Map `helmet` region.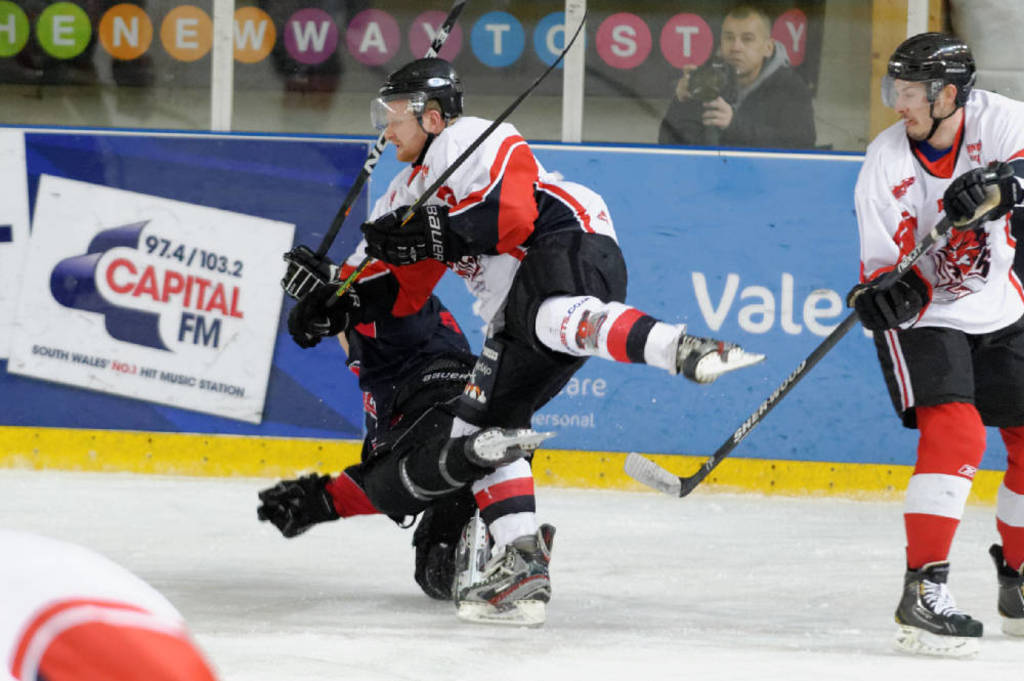
Mapped to bbox=(370, 57, 467, 171).
